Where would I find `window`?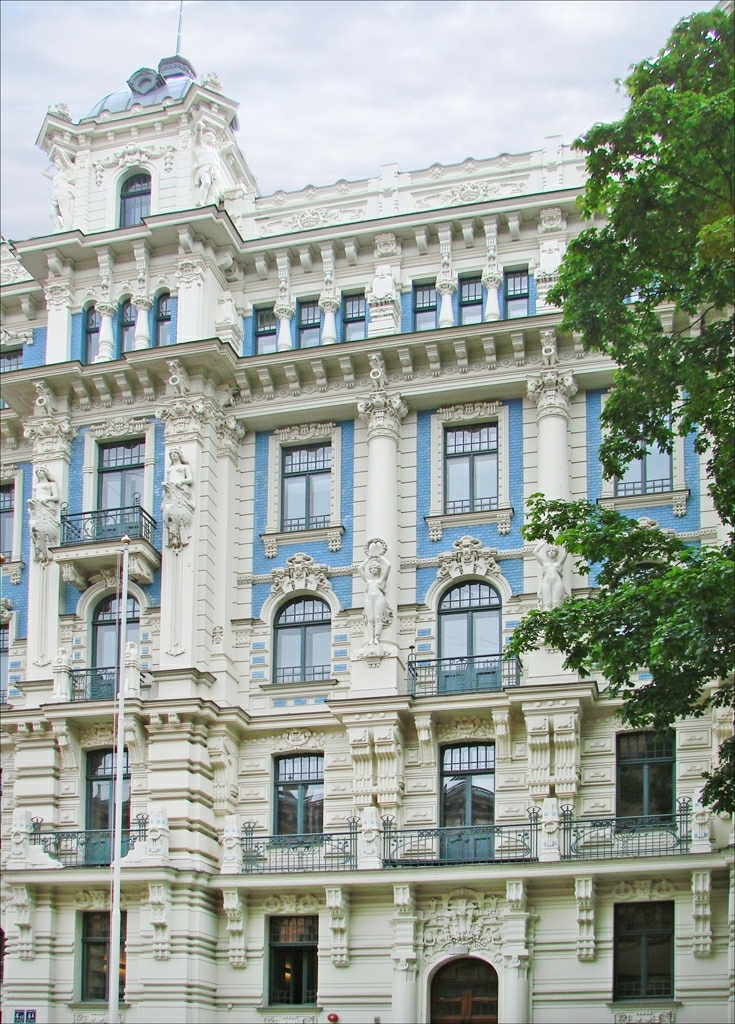
At pyautogui.locateOnScreen(610, 719, 685, 836).
